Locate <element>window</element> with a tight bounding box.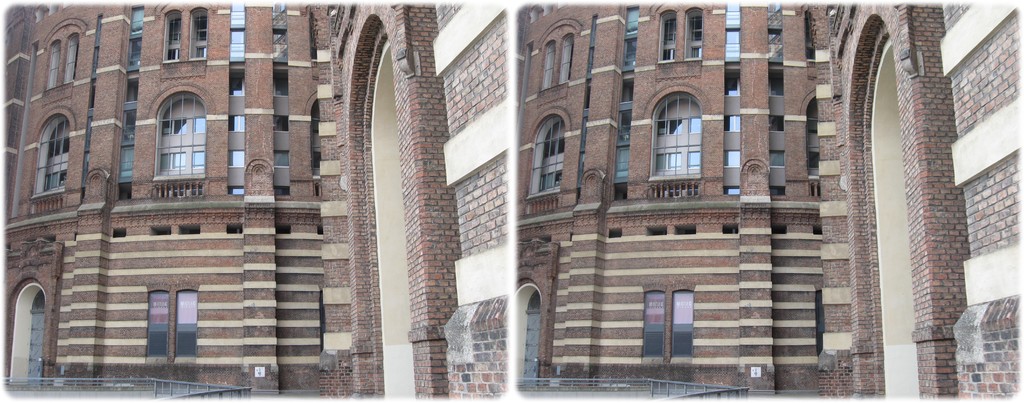
[left=640, top=81, right=709, bottom=191].
